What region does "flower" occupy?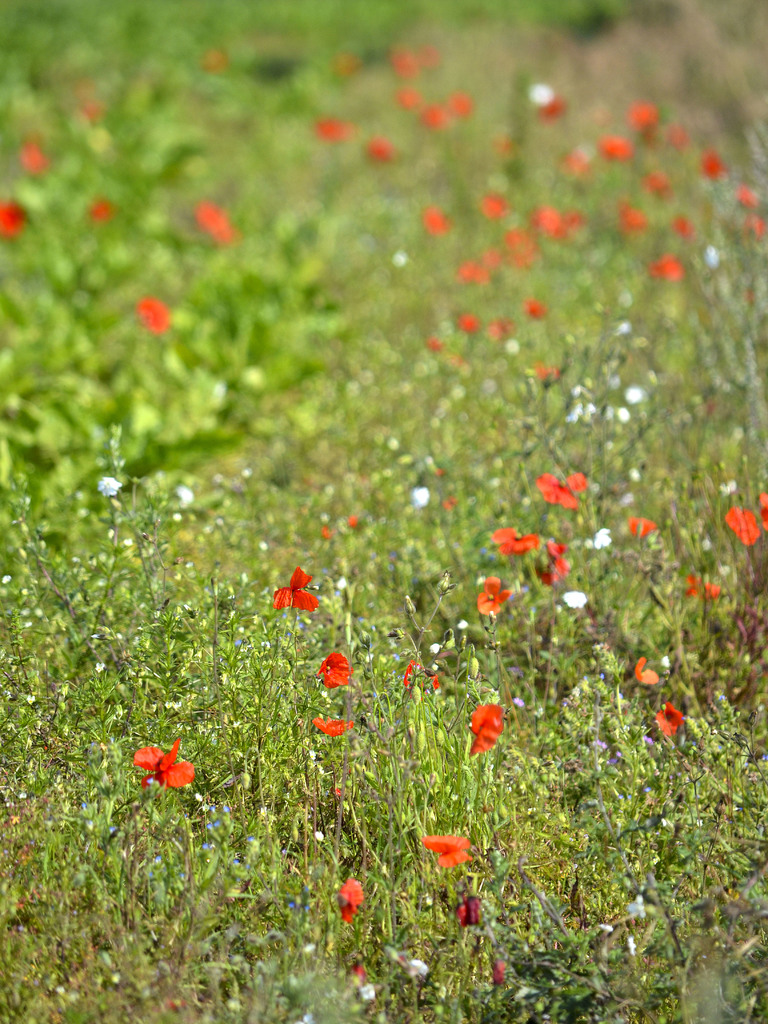
318 111 355 140.
